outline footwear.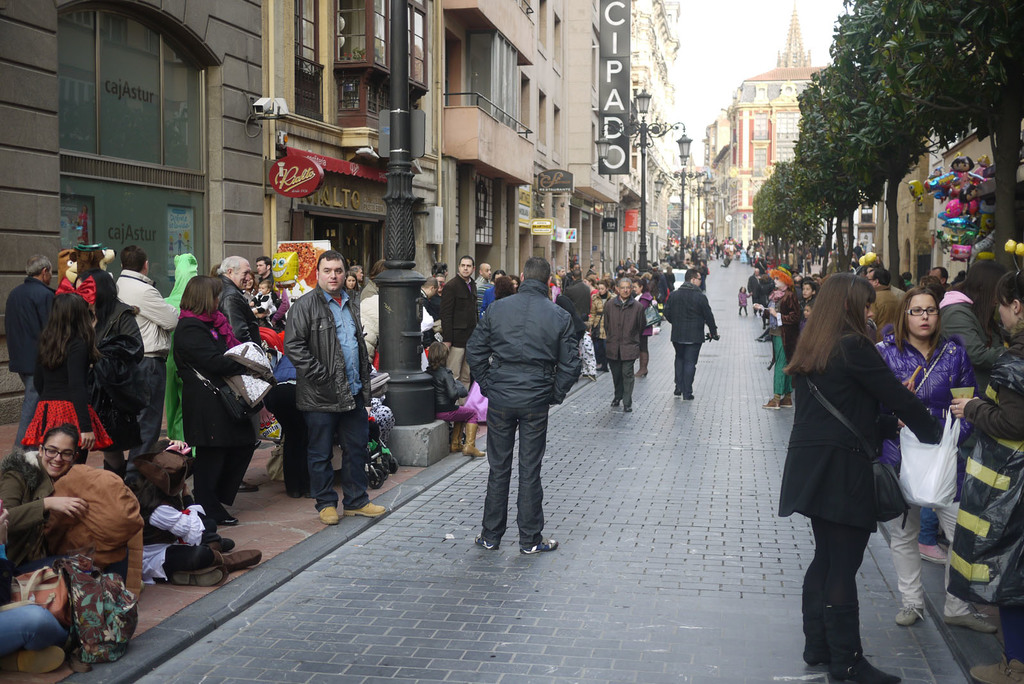
Outline: detection(460, 424, 490, 461).
